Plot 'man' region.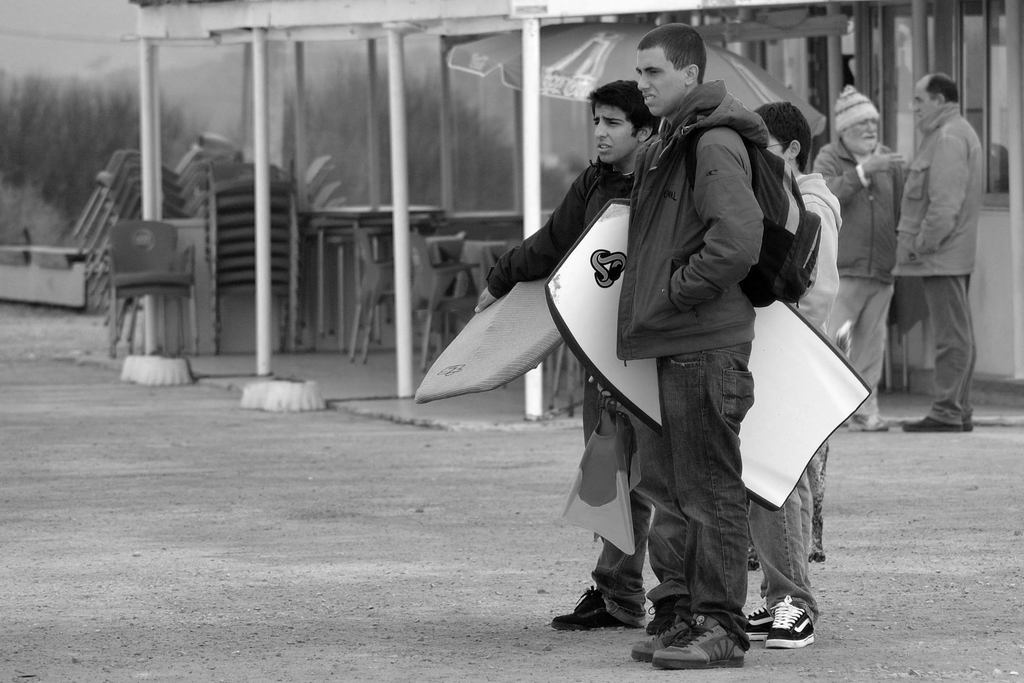
Plotted at x1=743 y1=95 x2=837 y2=572.
